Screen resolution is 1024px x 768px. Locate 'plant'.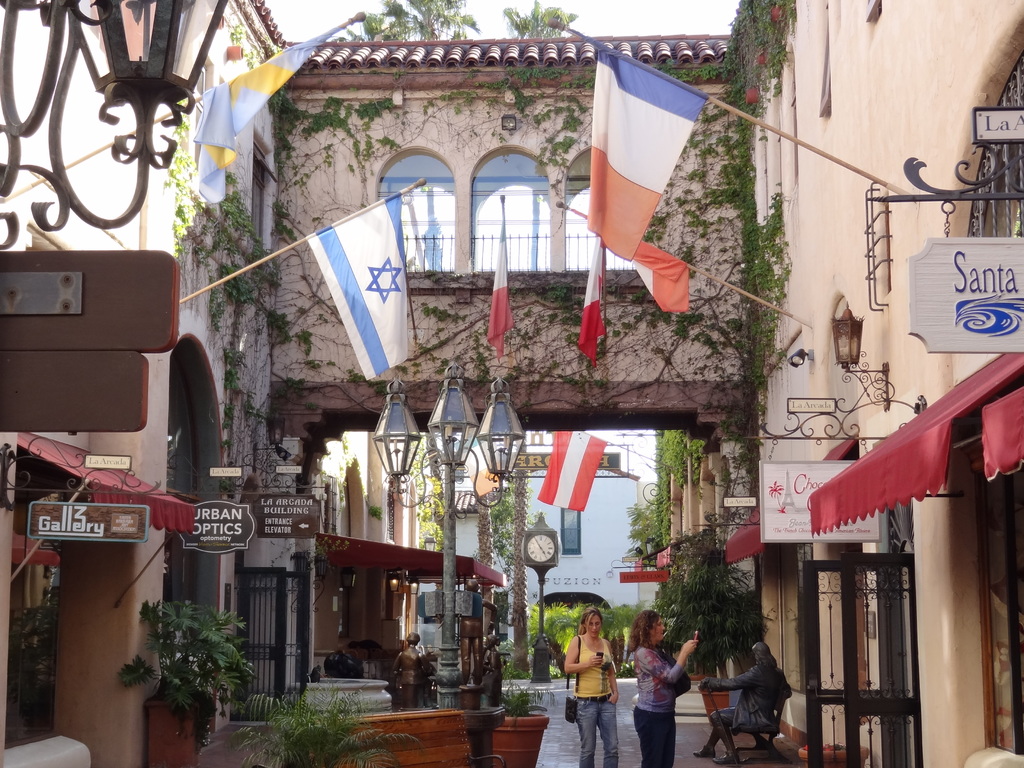
420:66:586:196.
